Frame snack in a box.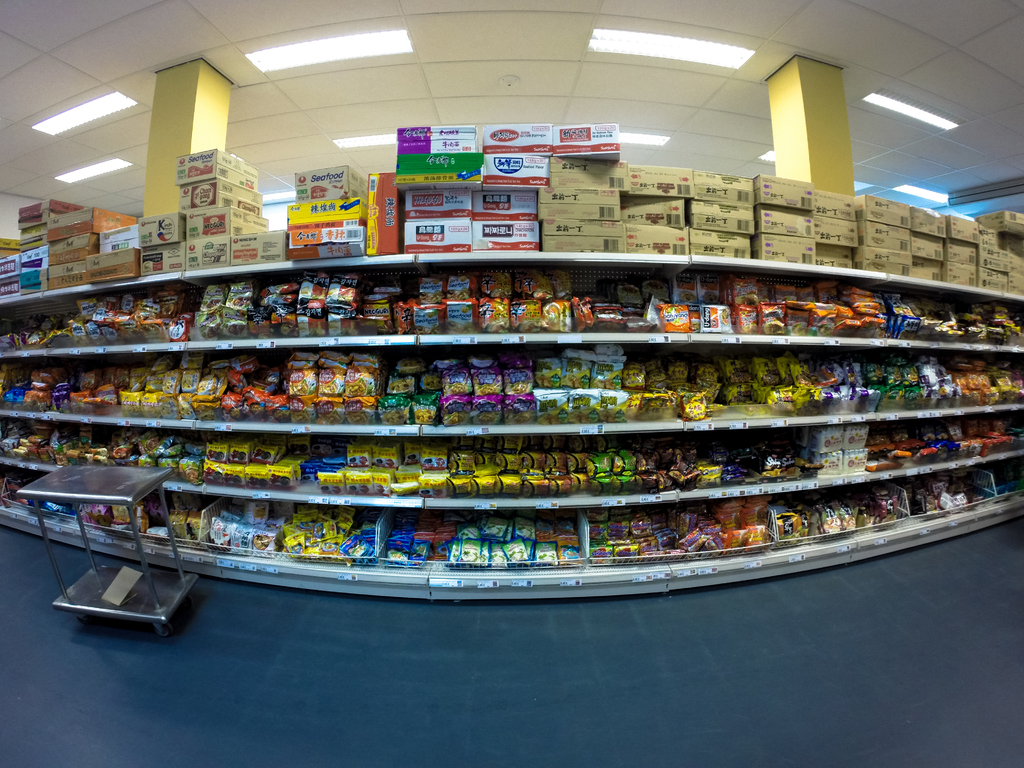
region(505, 476, 521, 495).
